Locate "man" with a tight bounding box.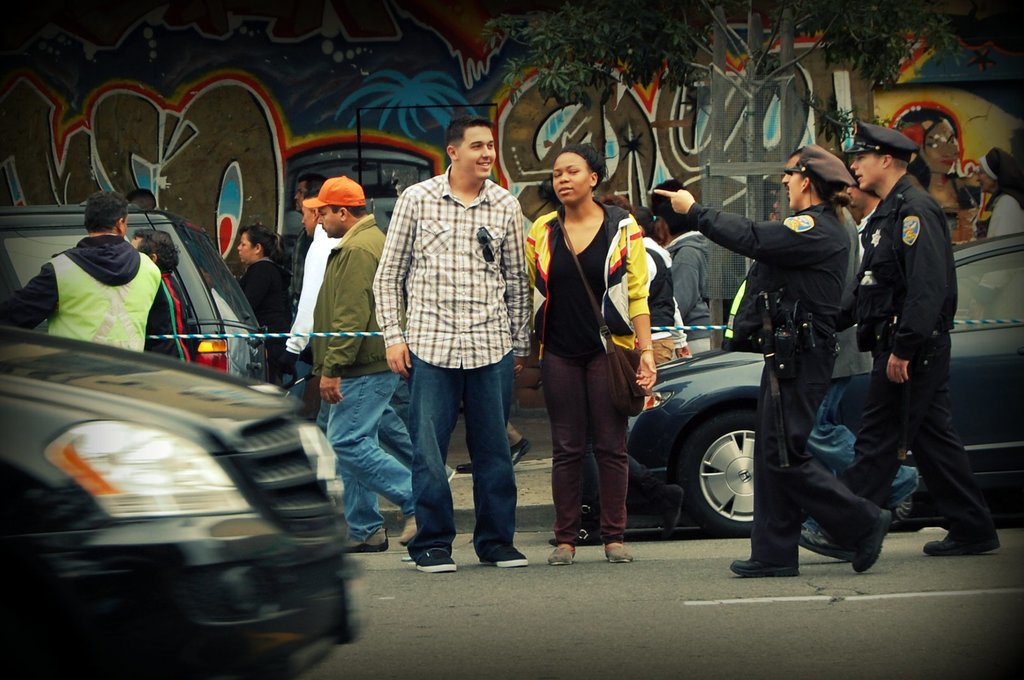
l=124, t=232, r=203, b=364.
